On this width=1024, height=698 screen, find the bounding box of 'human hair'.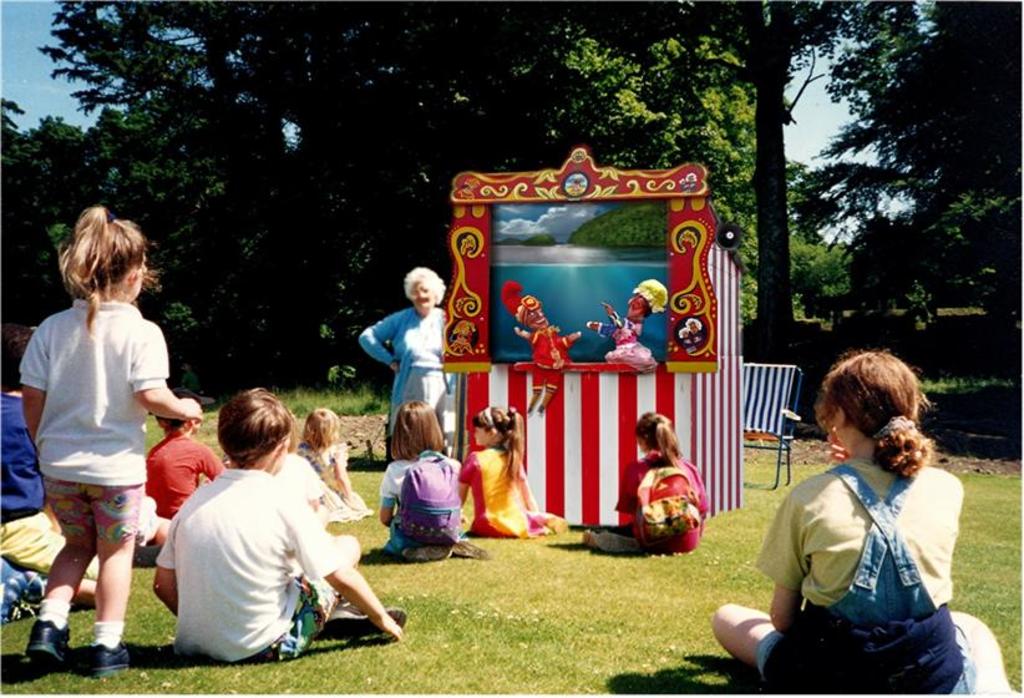
Bounding box: [x1=189, y1=391, x2=289, y2=480].
